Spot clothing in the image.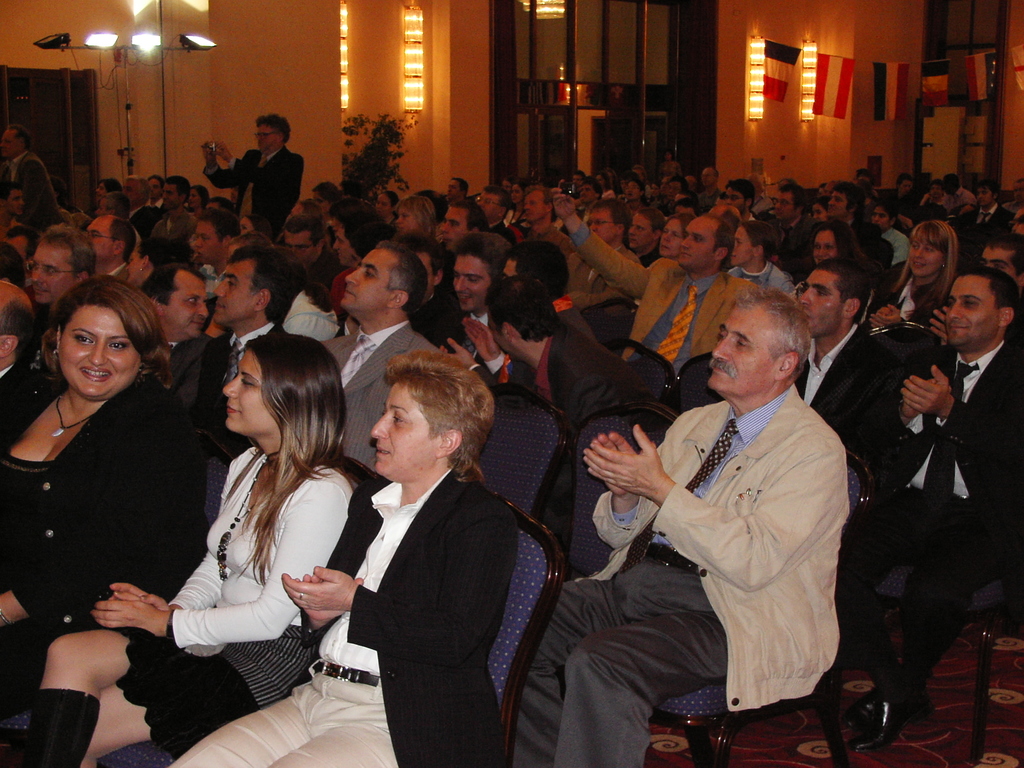
clothing found at bbox=(121, 203, 158, 236).
